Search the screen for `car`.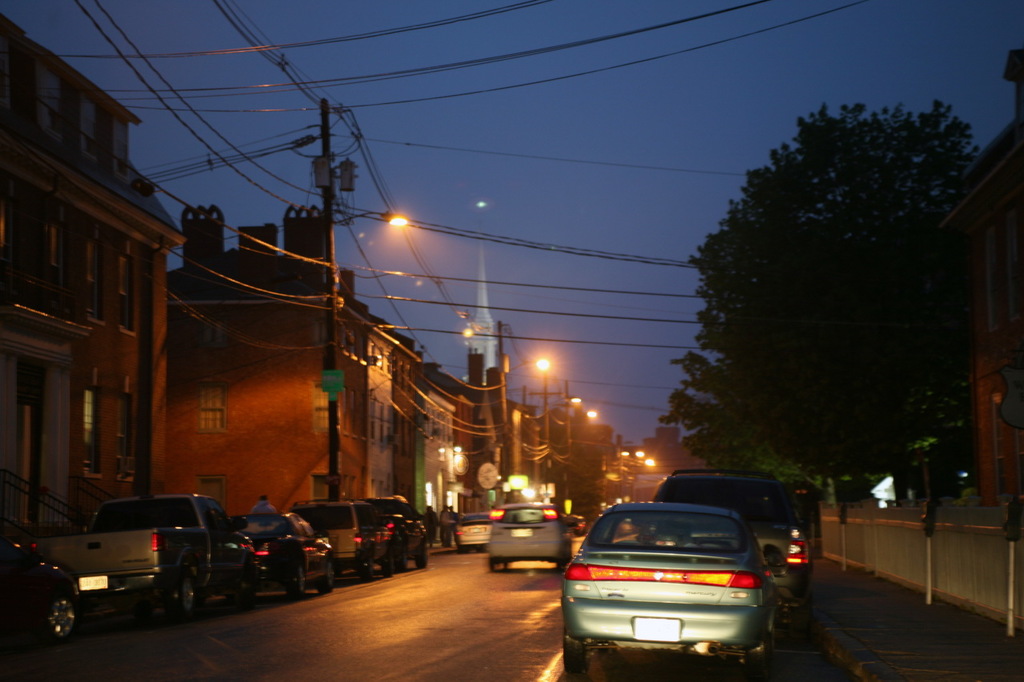
Found at select_region(567, 515, 588, 537).
